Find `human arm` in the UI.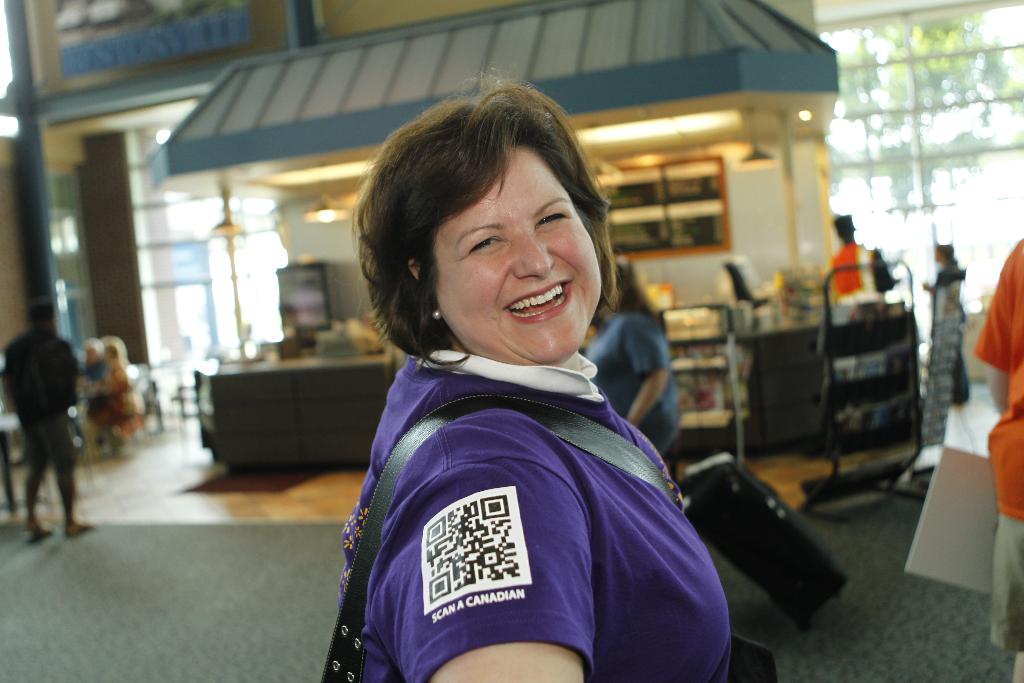
UI element at 608:318:676:431.
